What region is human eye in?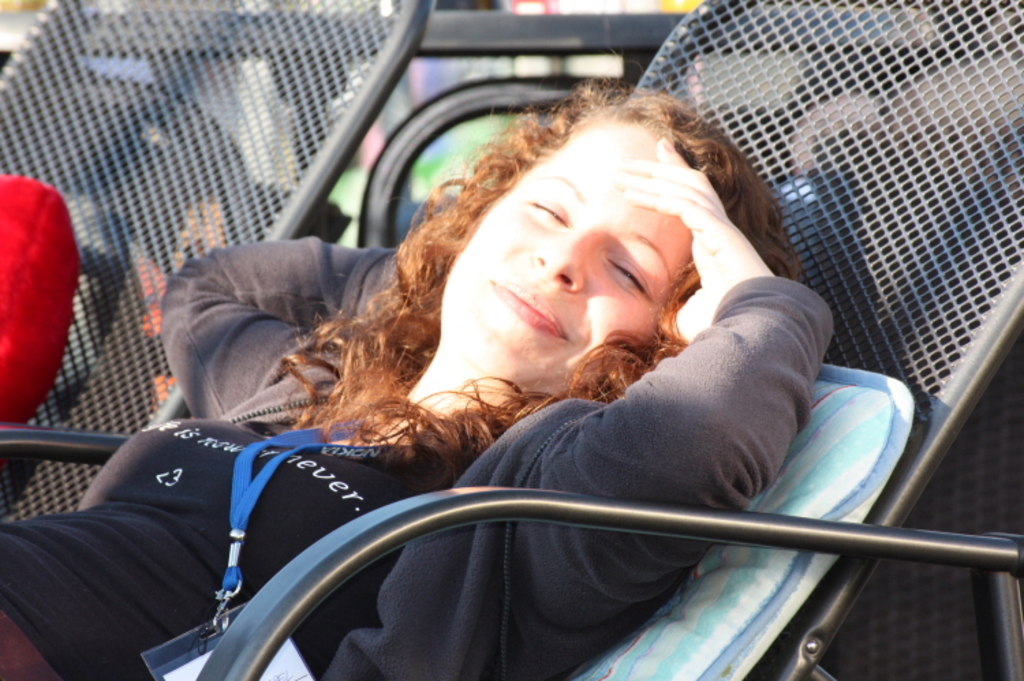
{"x1": 526, "y1": 195, "x2": 572, "y2": 227}.
